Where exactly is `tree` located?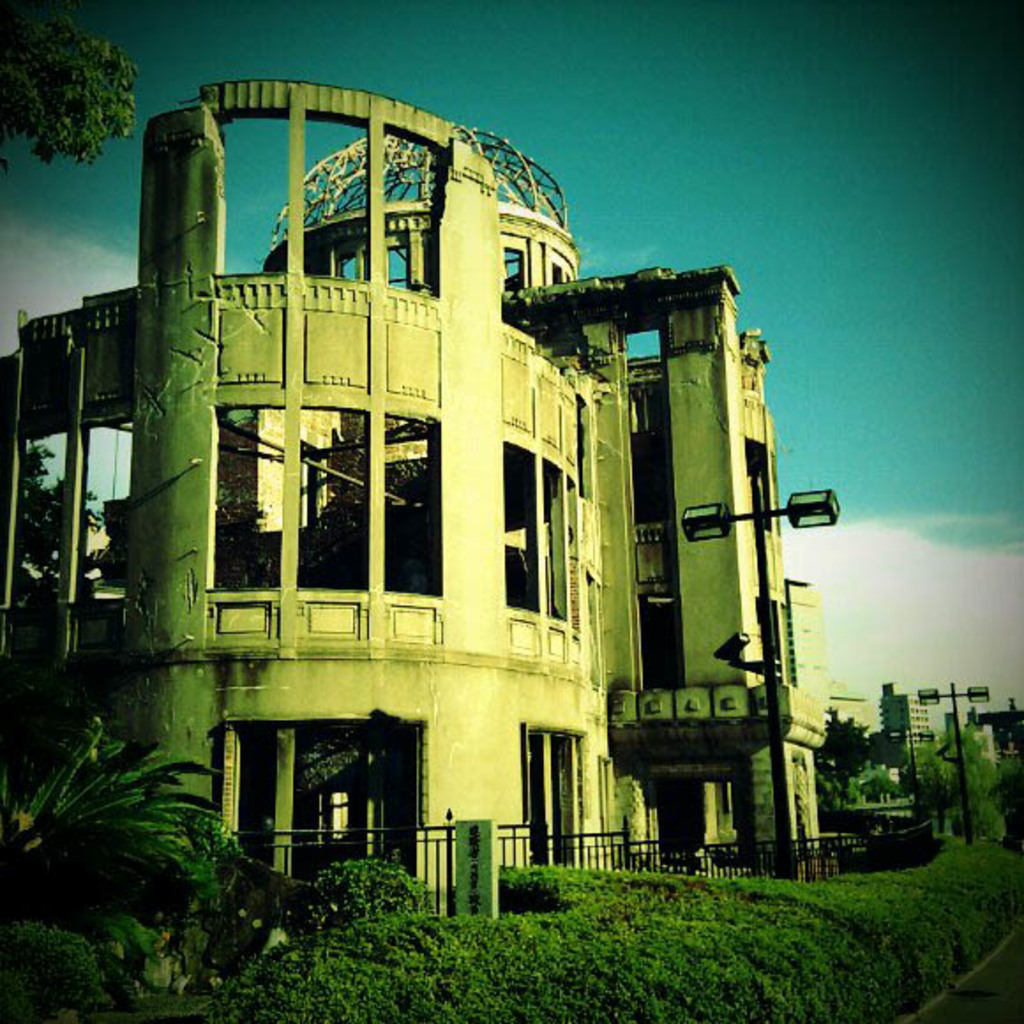
Its bounding box is (left=0, top=438, right=104, bottom=625).
